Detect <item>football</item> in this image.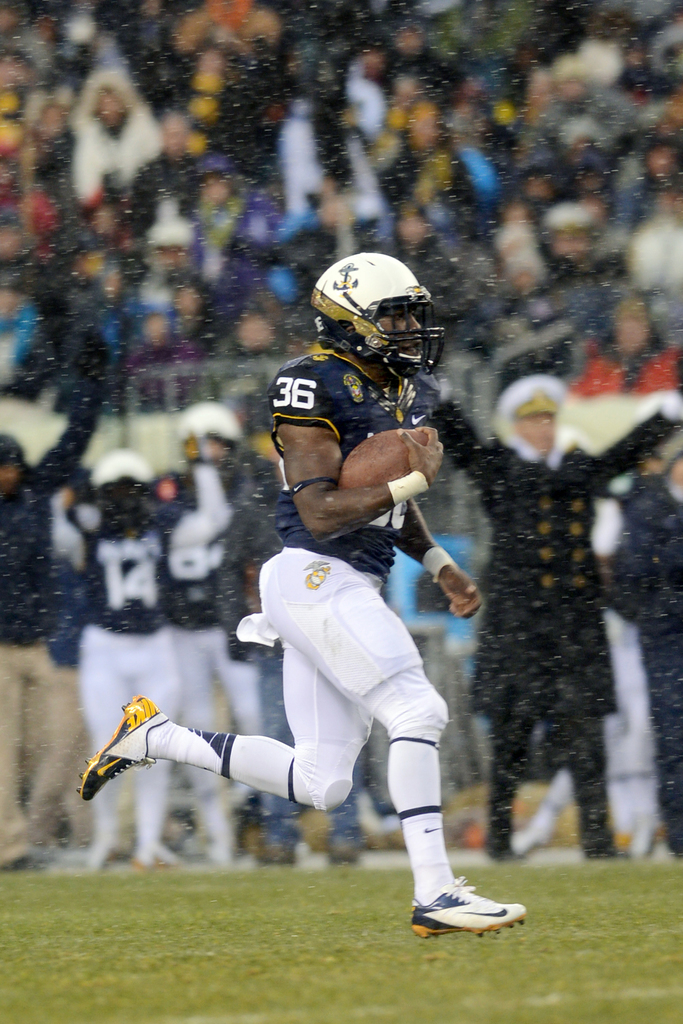
Detection: 334, 426, 420, 488.
